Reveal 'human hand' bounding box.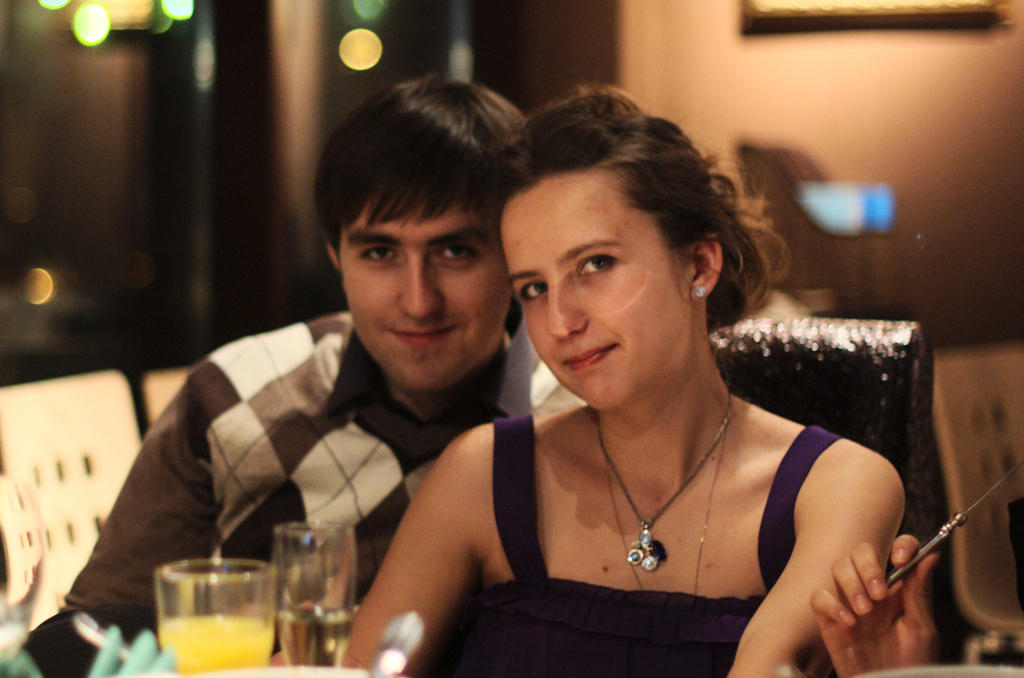
Revealed: 810/537/941/677.
